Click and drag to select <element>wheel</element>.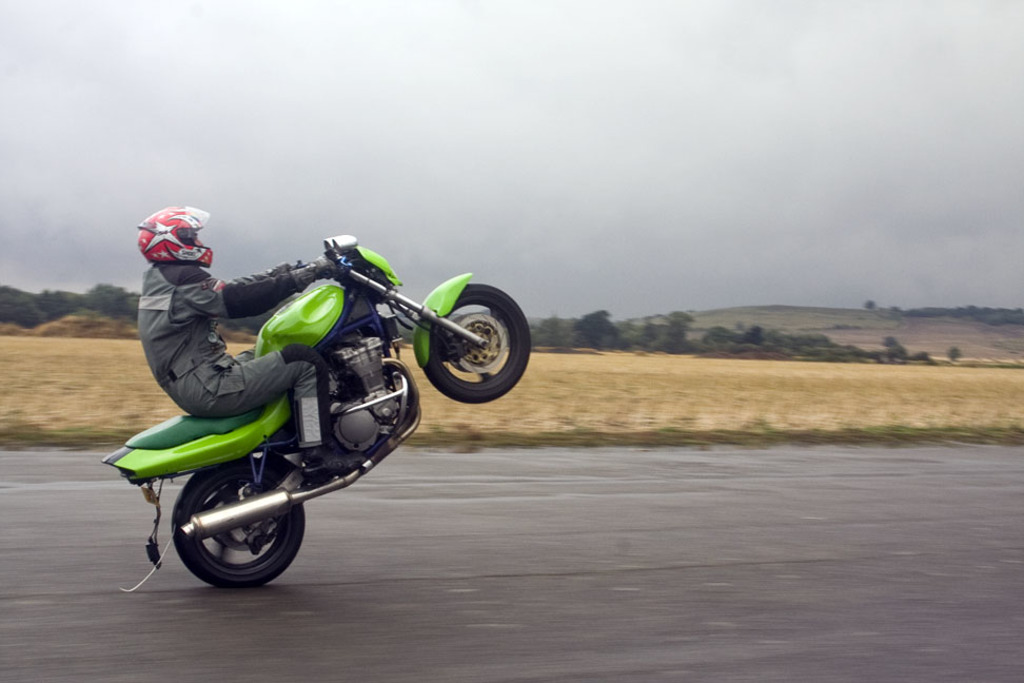
Selection: locate(424, 284, 533, 405).
